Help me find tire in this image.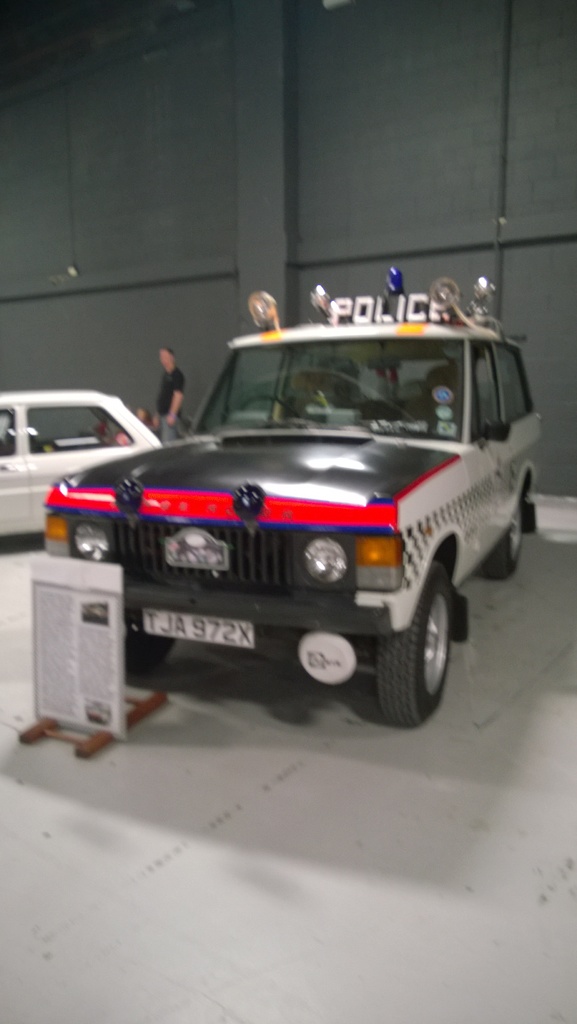
Found it: (left=483, top=486, right=525, bottom=577).
